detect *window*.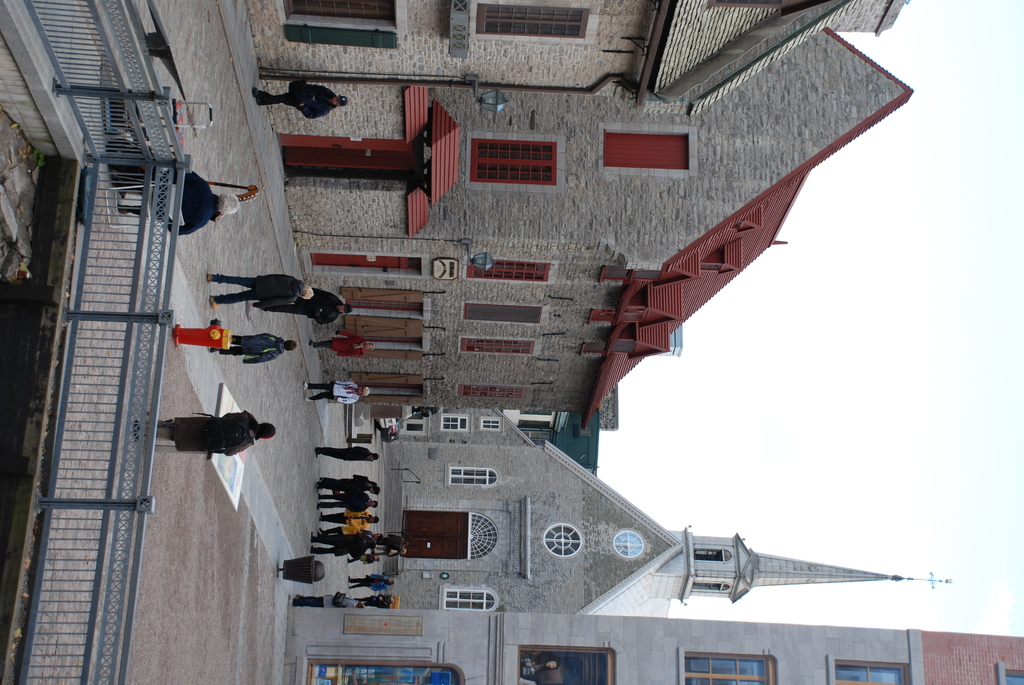
Detected at pyautogui.locateOnScreen(680, 651, 774, 684).
